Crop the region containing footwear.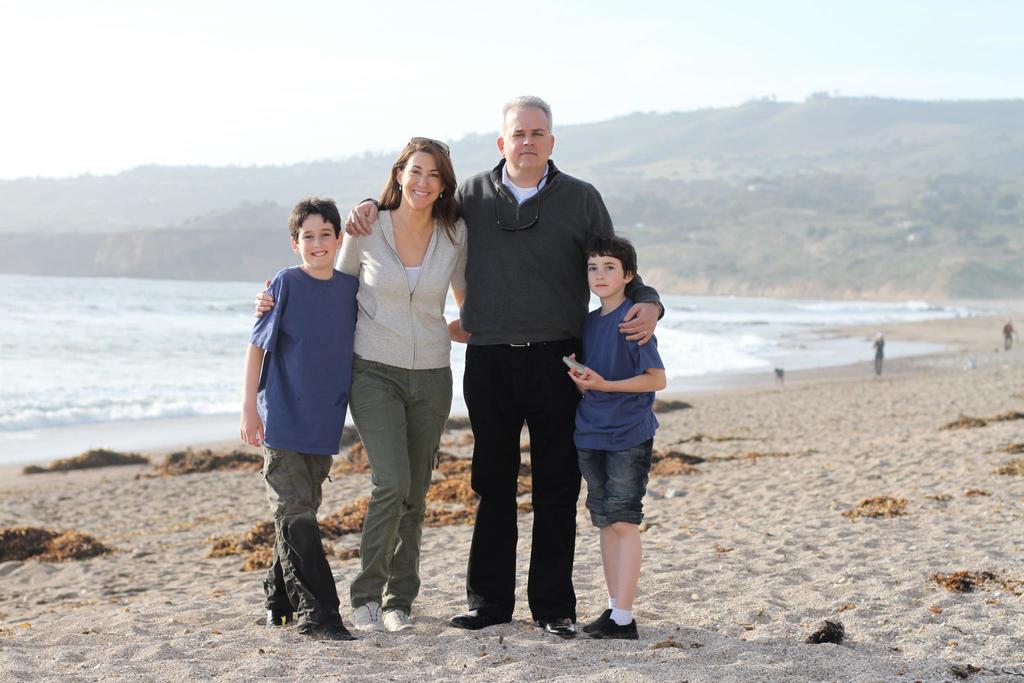
Crop region: [375,609,420,632].
